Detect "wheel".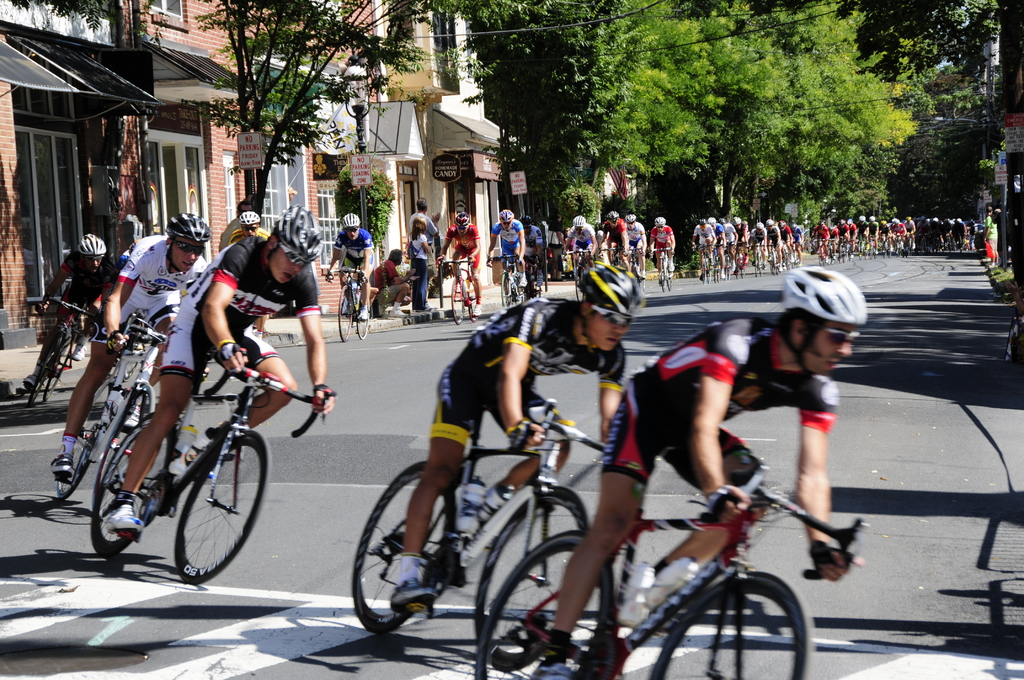
Detected at [x1=790, y1=256, x2=801, y2=265].
